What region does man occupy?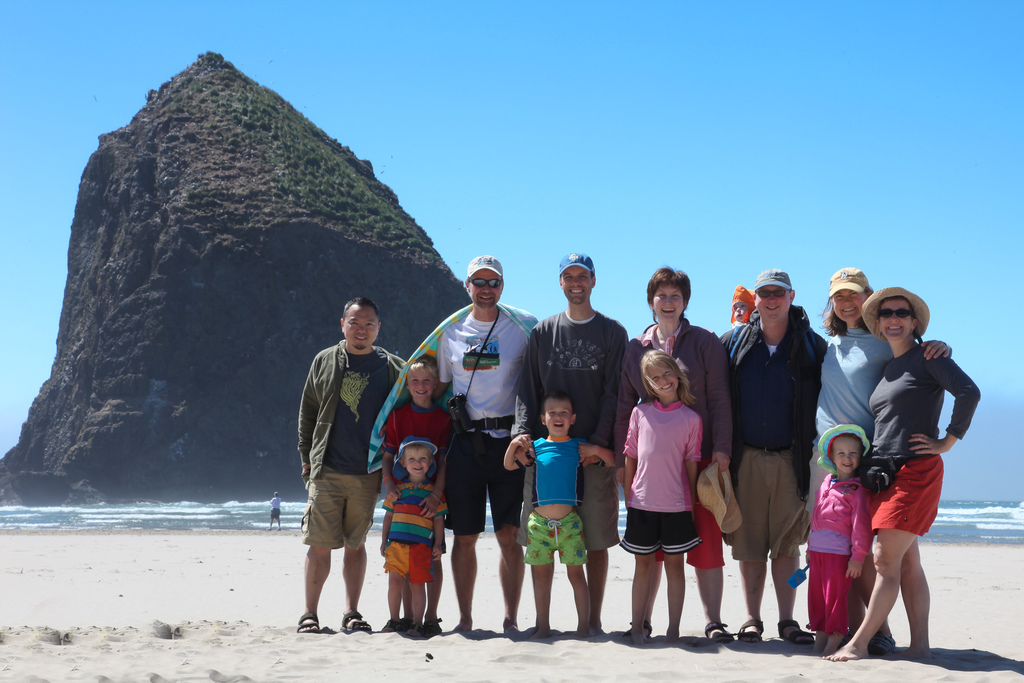
<region>701, 265, 829, 646</region>.
